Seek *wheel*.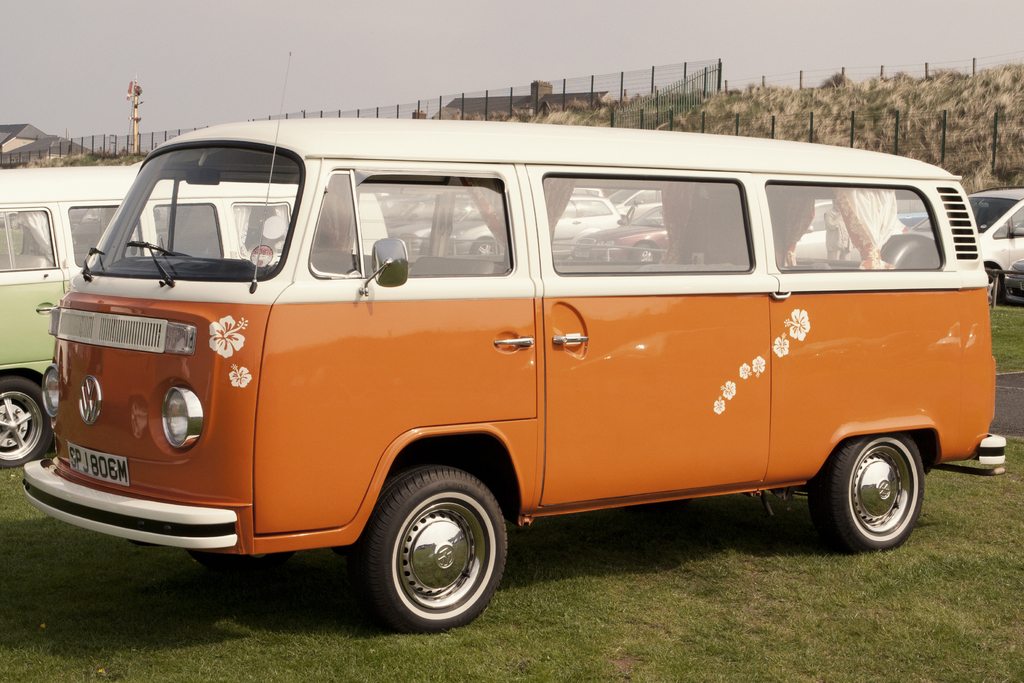
[x1=351, y1=459, x2=511, y2=635].
